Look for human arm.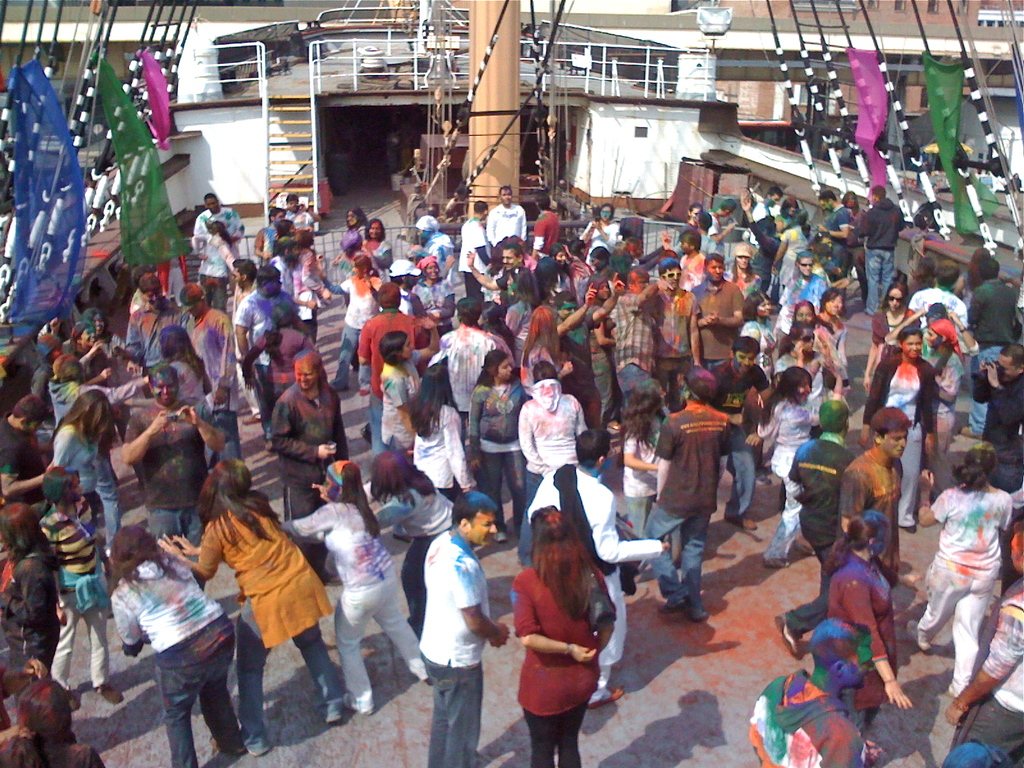
Found: box=[810, 205, 852, 243].
